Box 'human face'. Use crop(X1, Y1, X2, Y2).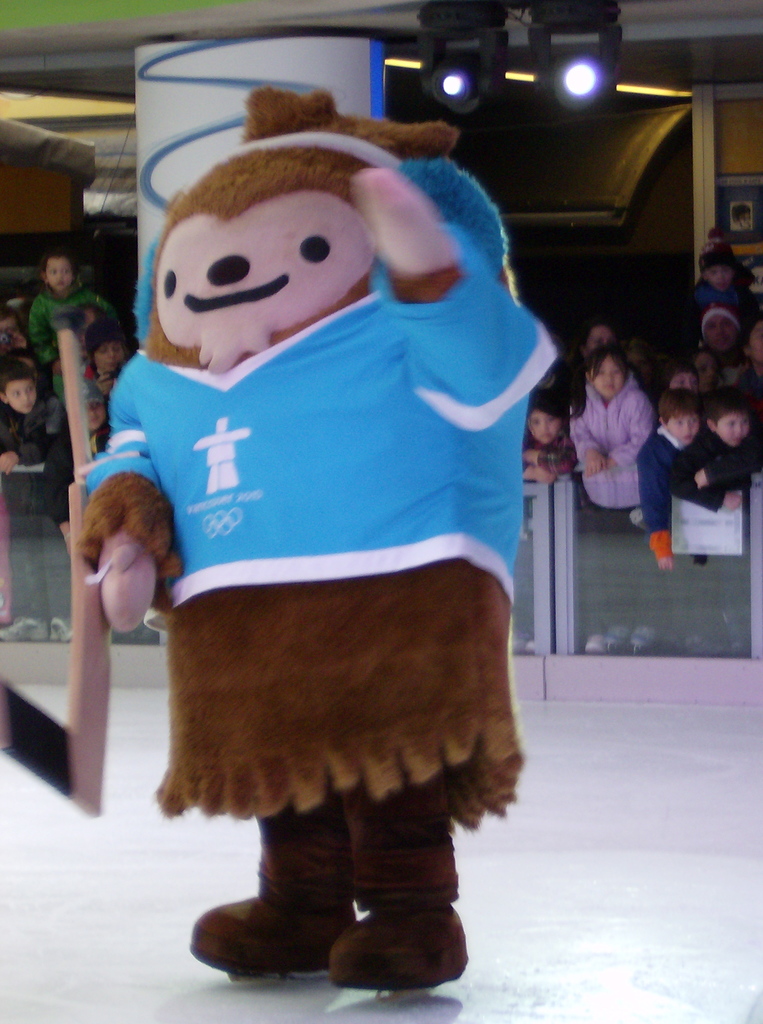
crop(694, 353, 719, 397).
